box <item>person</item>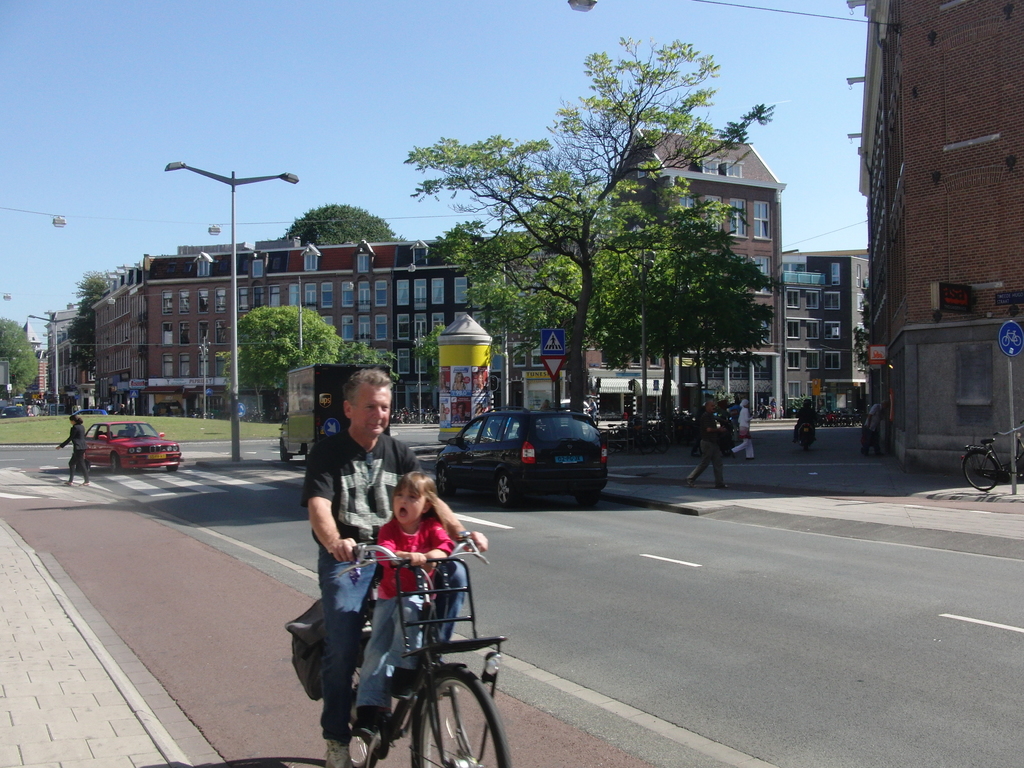
[x1=779, y1=404, x2=784, y2=419]
